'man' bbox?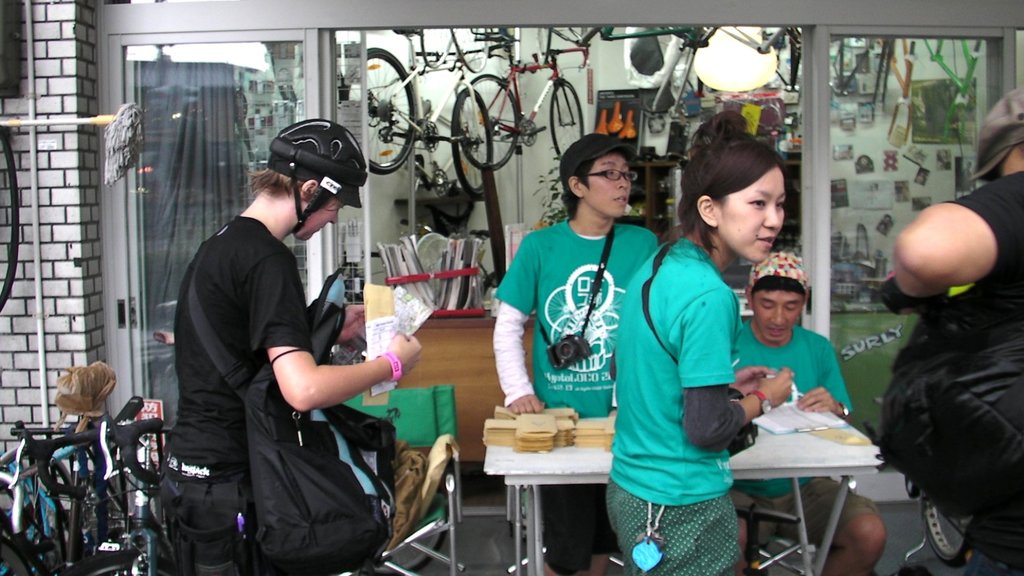
(x1=490, y1=143, x2=660, y2=571)
